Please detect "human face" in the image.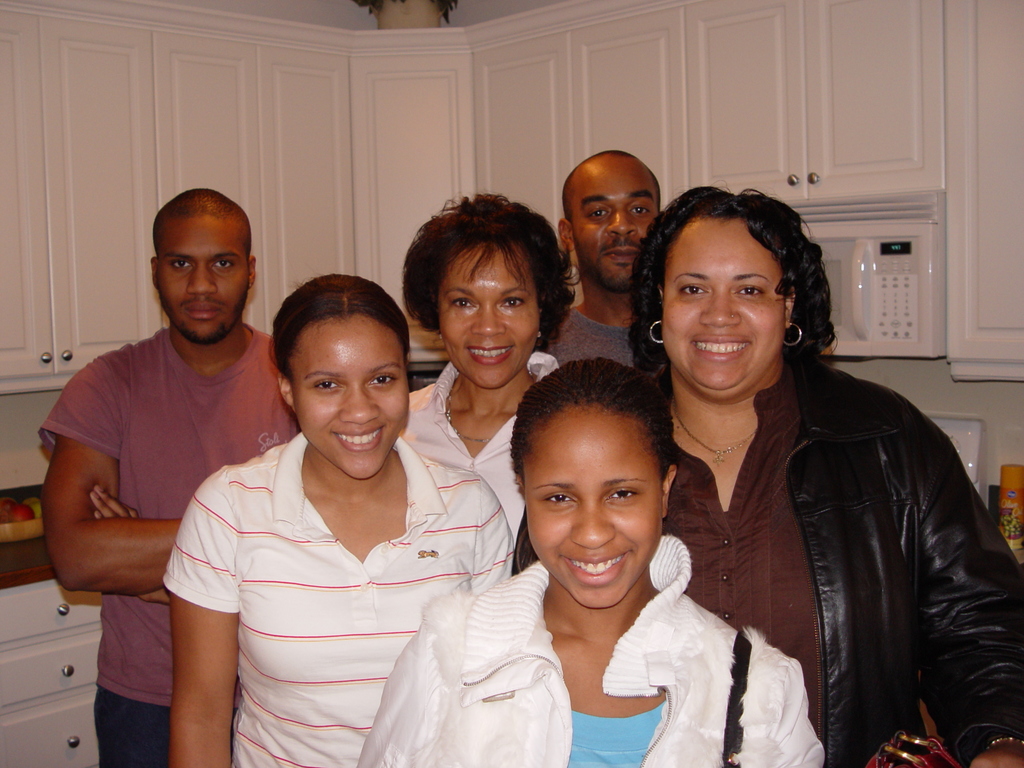
rect(654, 221, 787, 403).
